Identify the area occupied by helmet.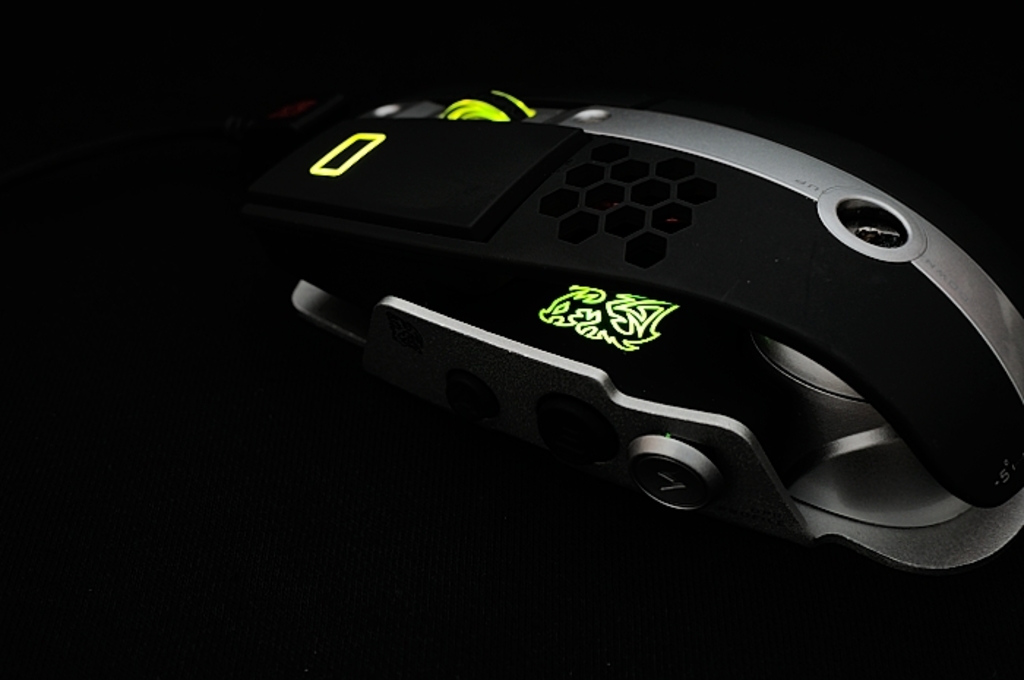
Area: (left=440, top=88, right=535, bottom=124).
